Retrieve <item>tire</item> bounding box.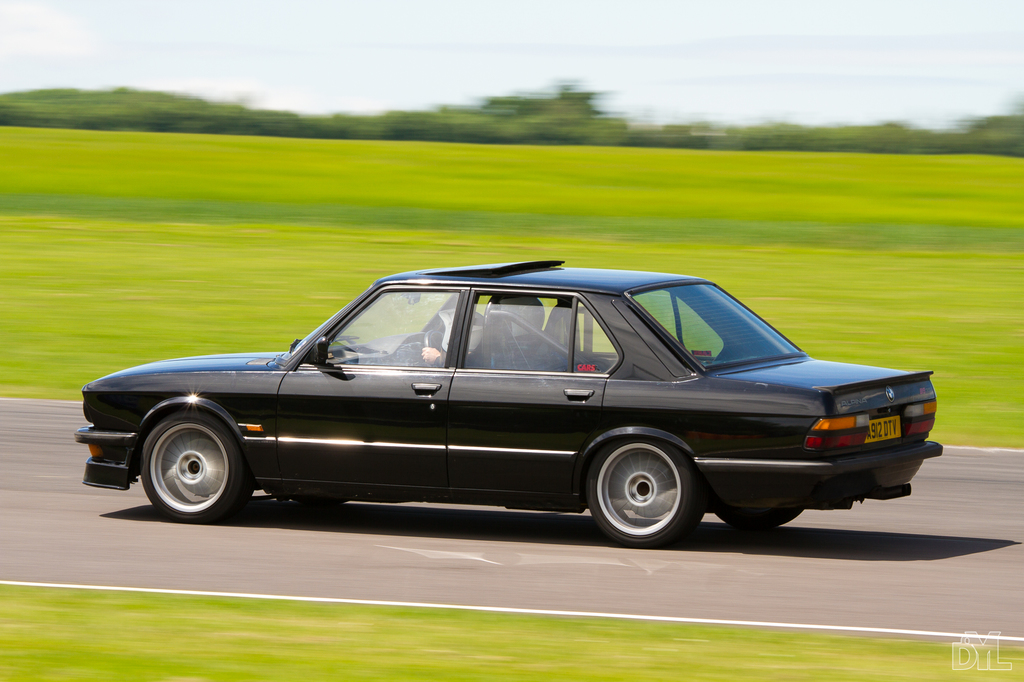
Bounding box: x1=587 y1=445 x2=691 y2=544.
